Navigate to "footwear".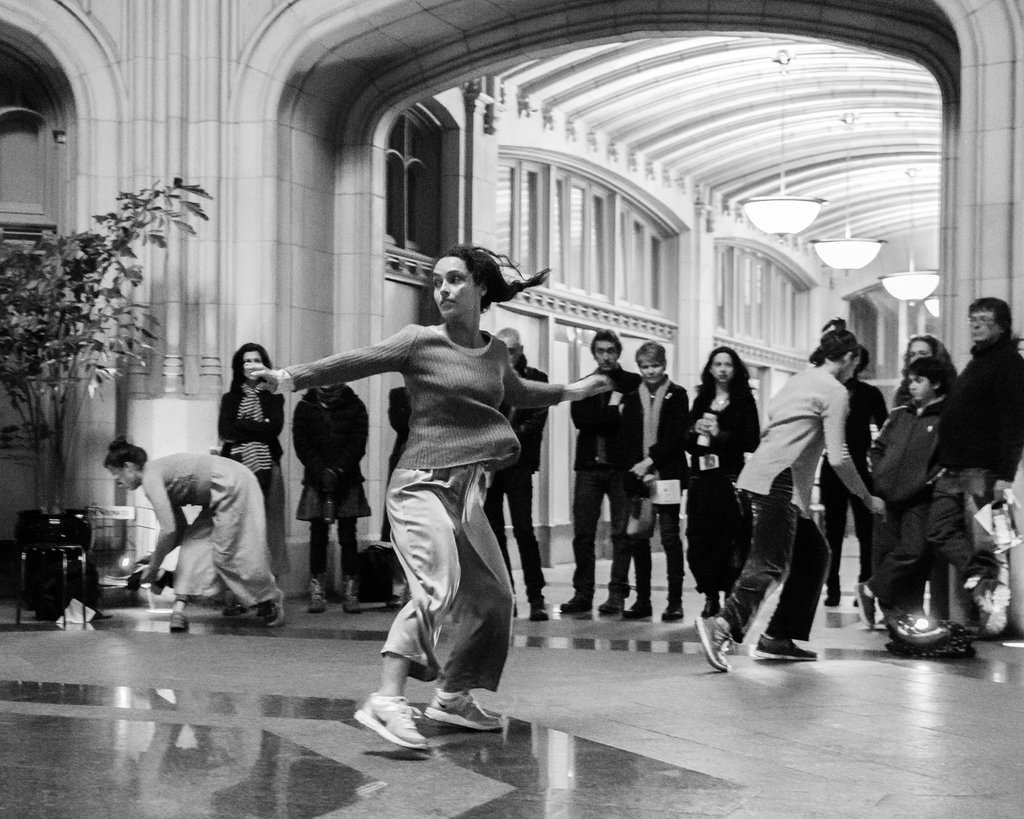
Navigation target: left=824, top=590, right=840, bottom=606.
